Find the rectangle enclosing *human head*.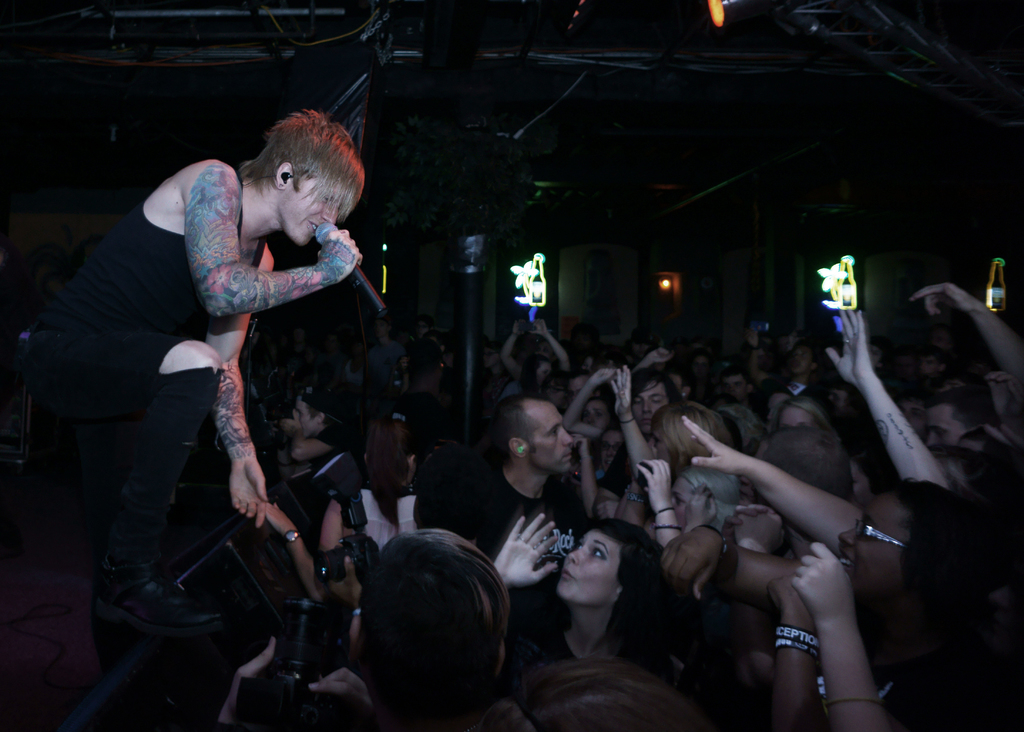
524 356 550 386.
